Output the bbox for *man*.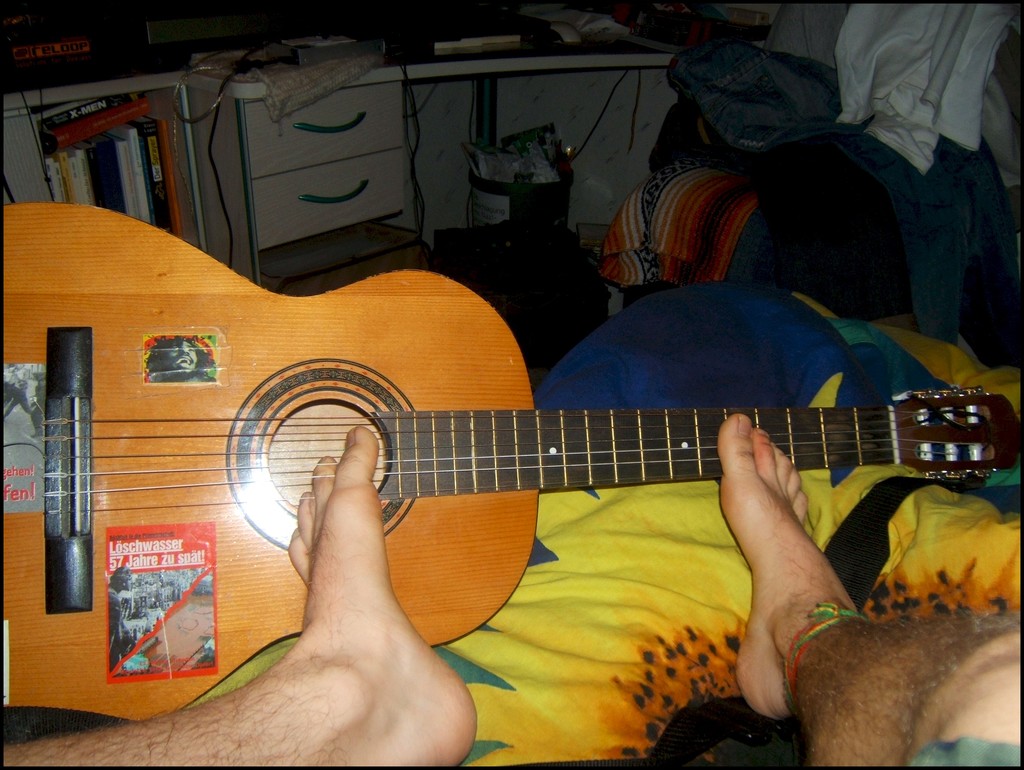
{"left": 105, "top": 565, "right": 142, "bottom": 667}.
